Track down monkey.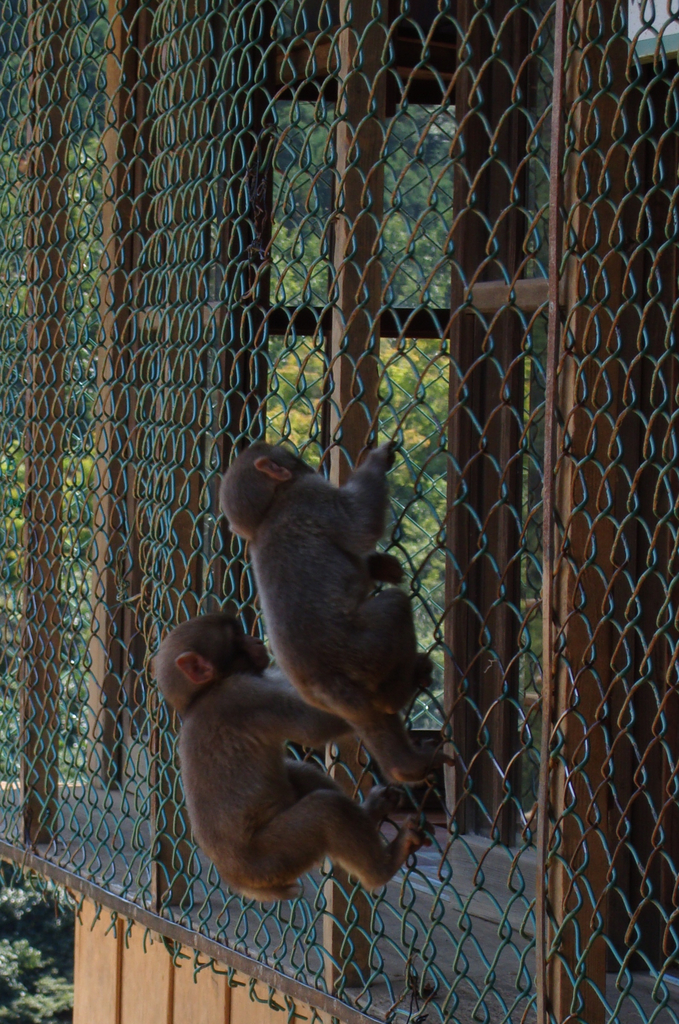
Tracked to l=218, t=445, r=412, b=774.
